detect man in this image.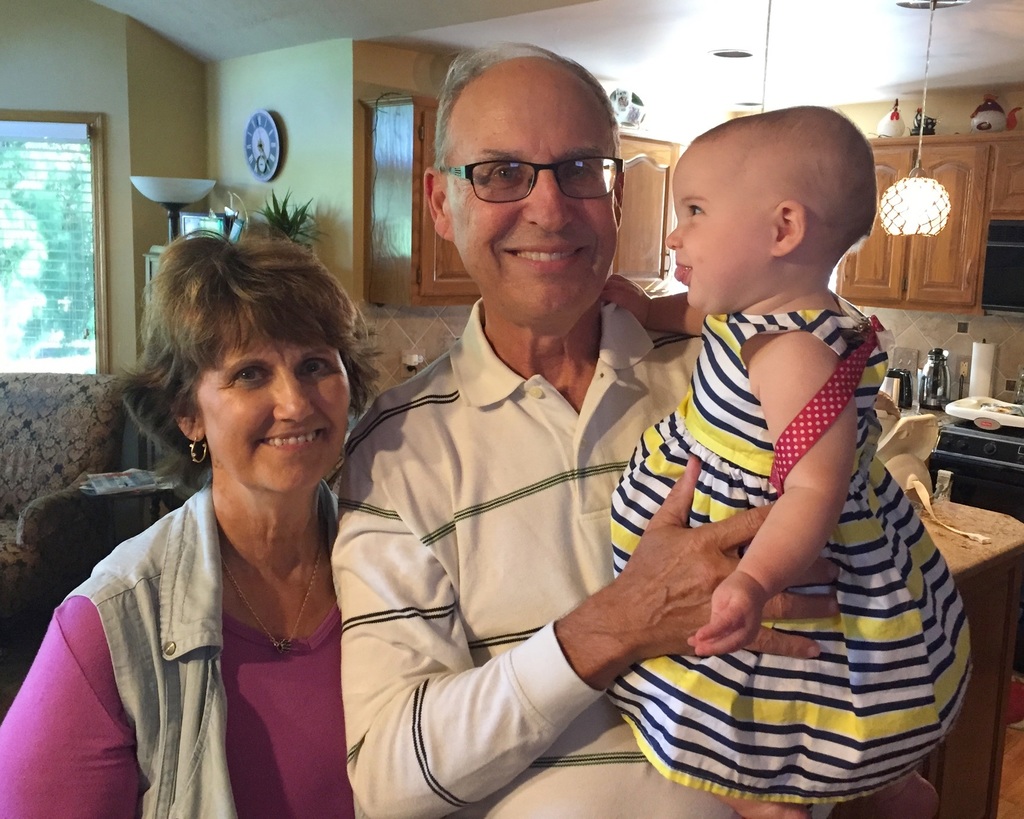
Detection: (305, 83, 795, 800).
